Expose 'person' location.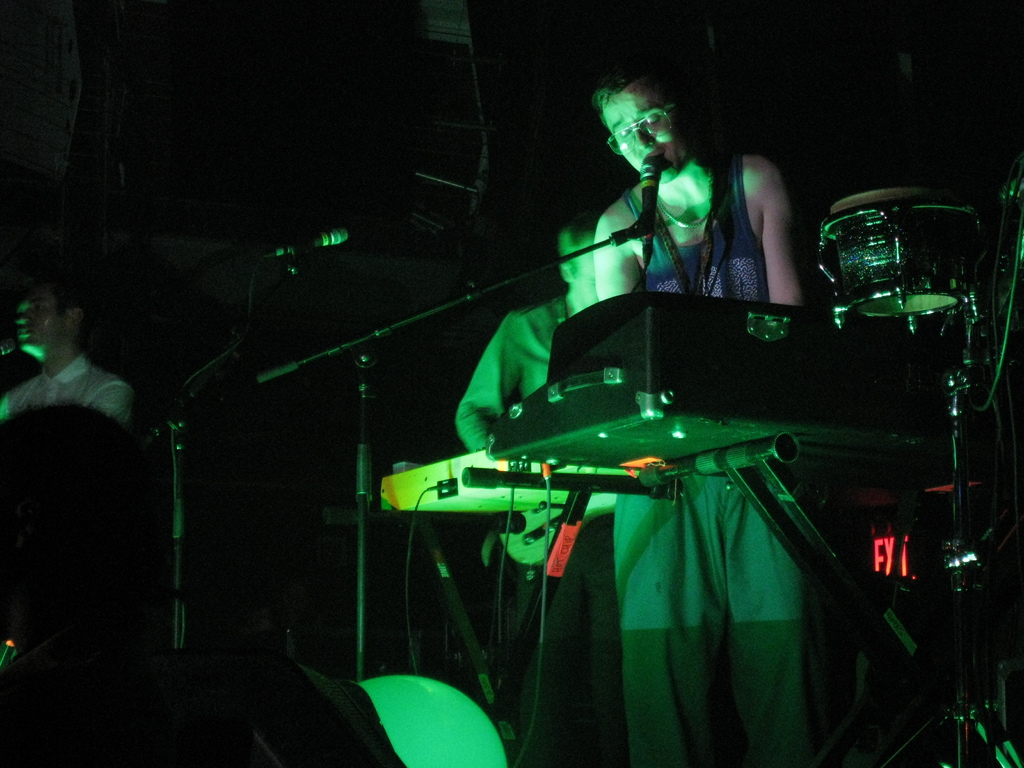
Exposed at <bbox>591, 64, 829, 767</bbox>.
